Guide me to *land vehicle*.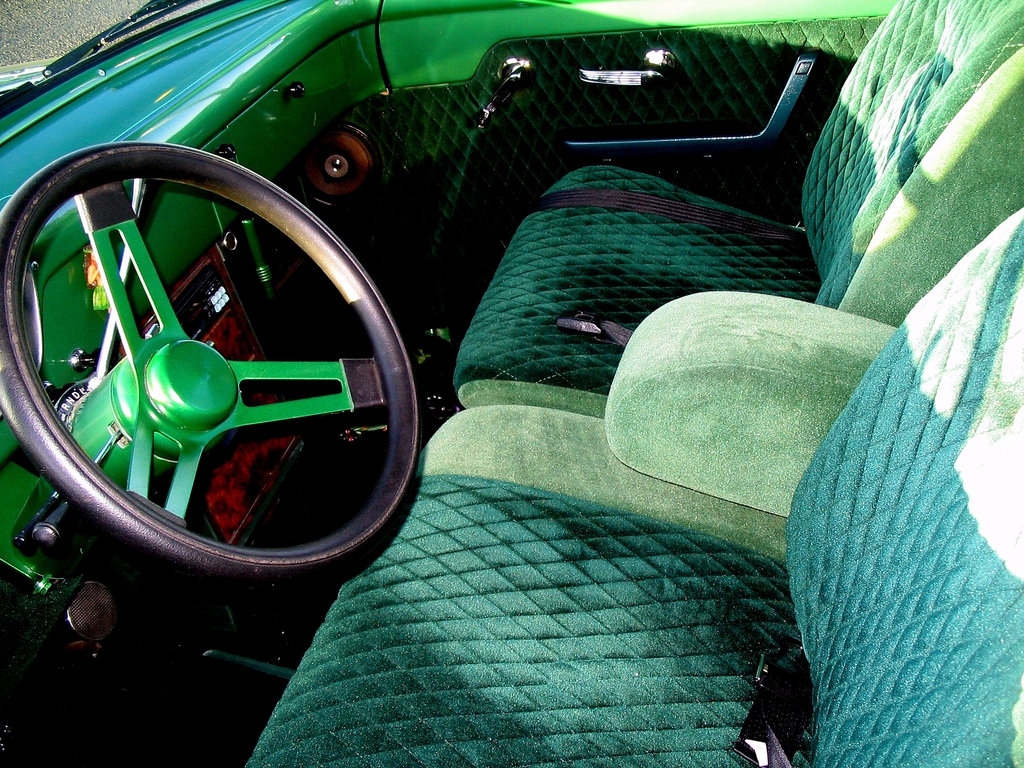
Guidance: <box>0,0,1023,767</box>.
